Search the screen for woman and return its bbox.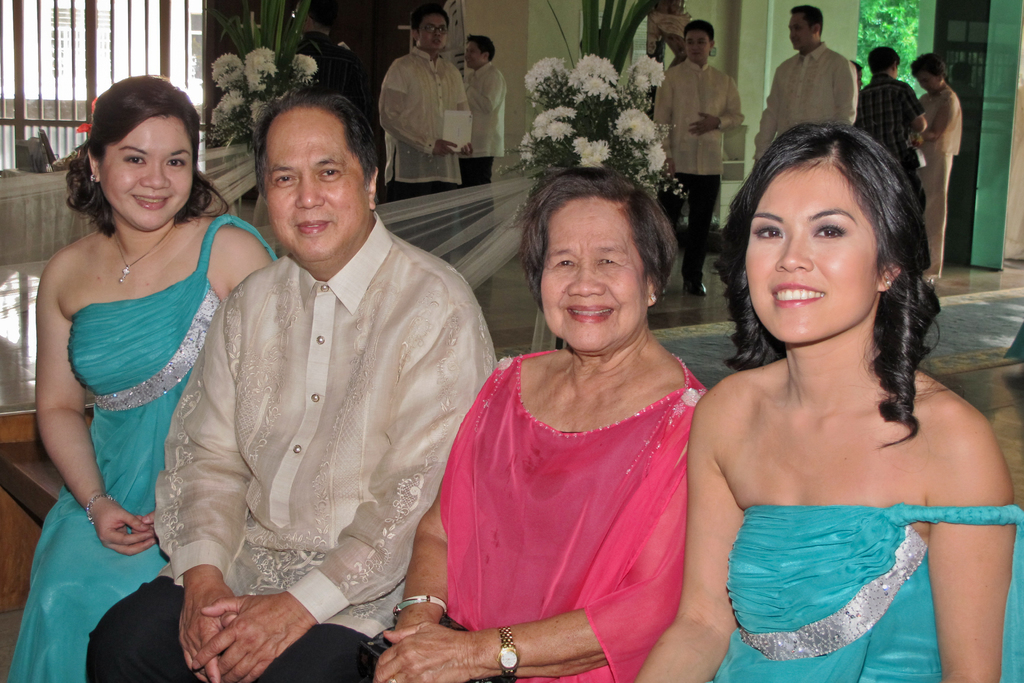
Found: [678, 186, 1018, 670].
